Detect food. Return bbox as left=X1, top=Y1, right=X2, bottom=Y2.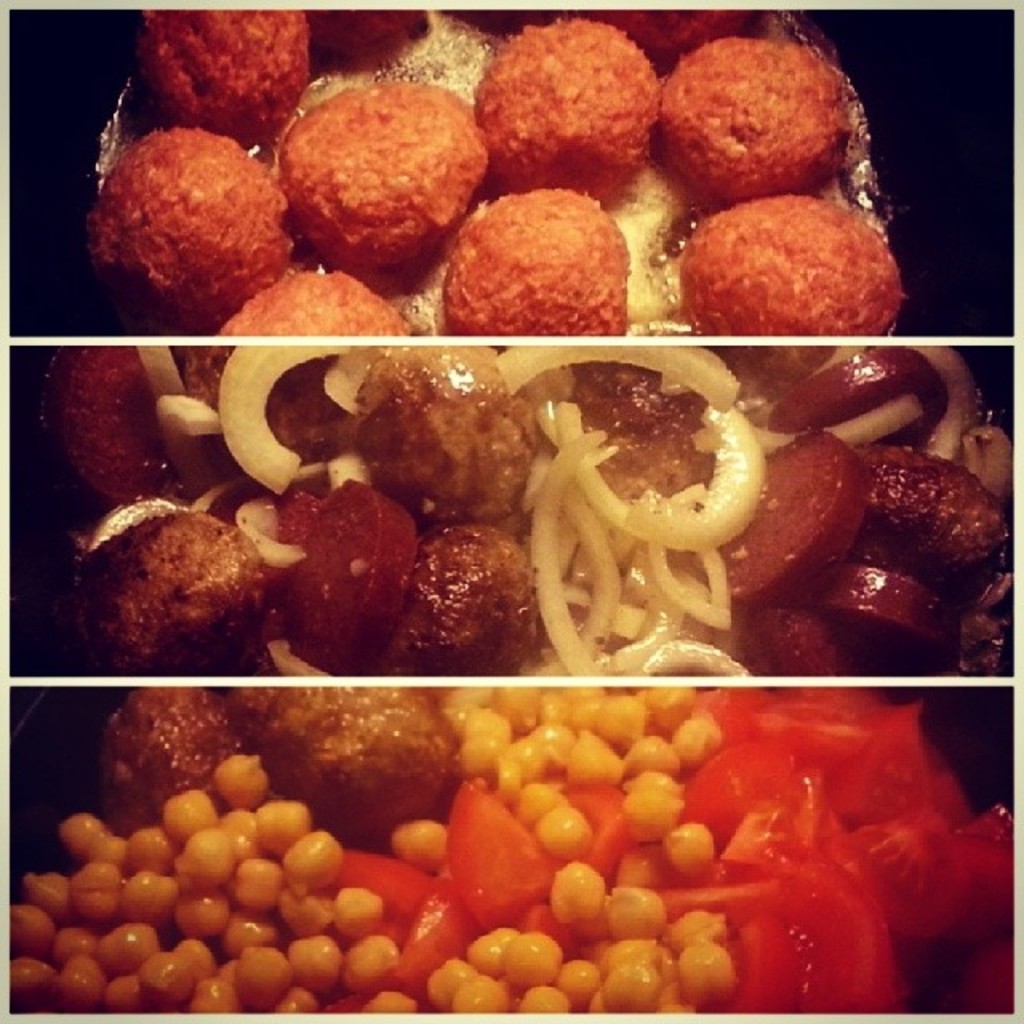
left=302, top=10, right=432, bottom=61.
